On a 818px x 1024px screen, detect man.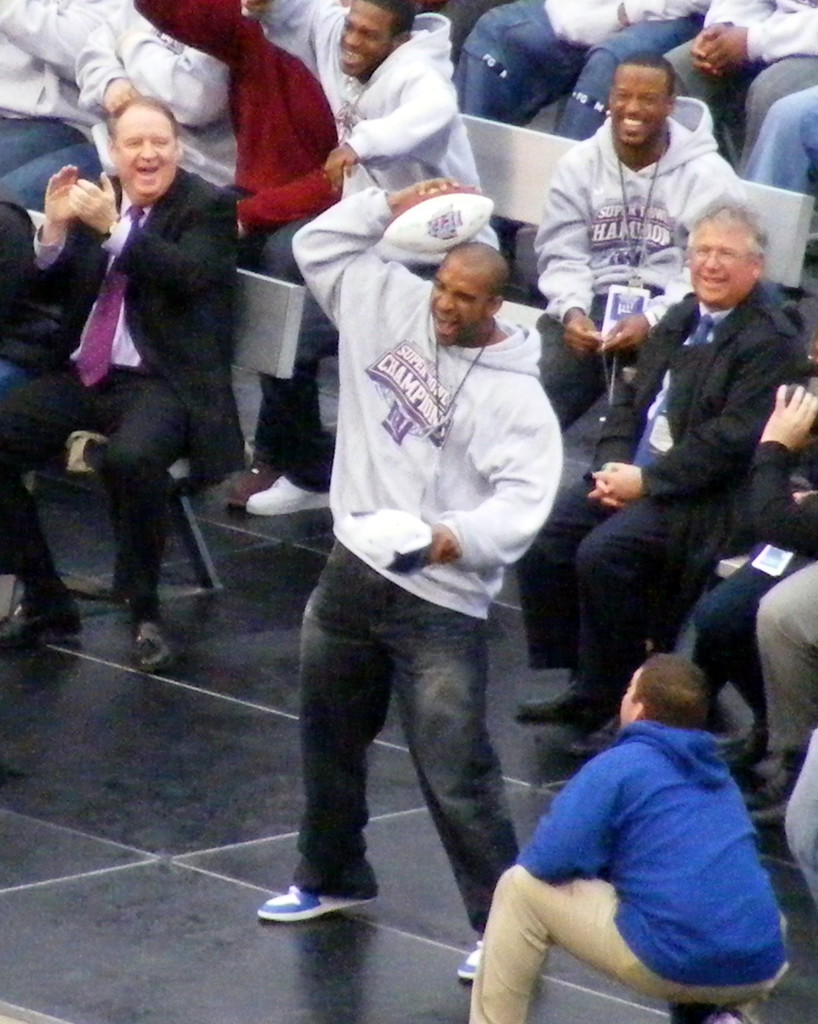
l=692, t=373, r=817, b=756.
